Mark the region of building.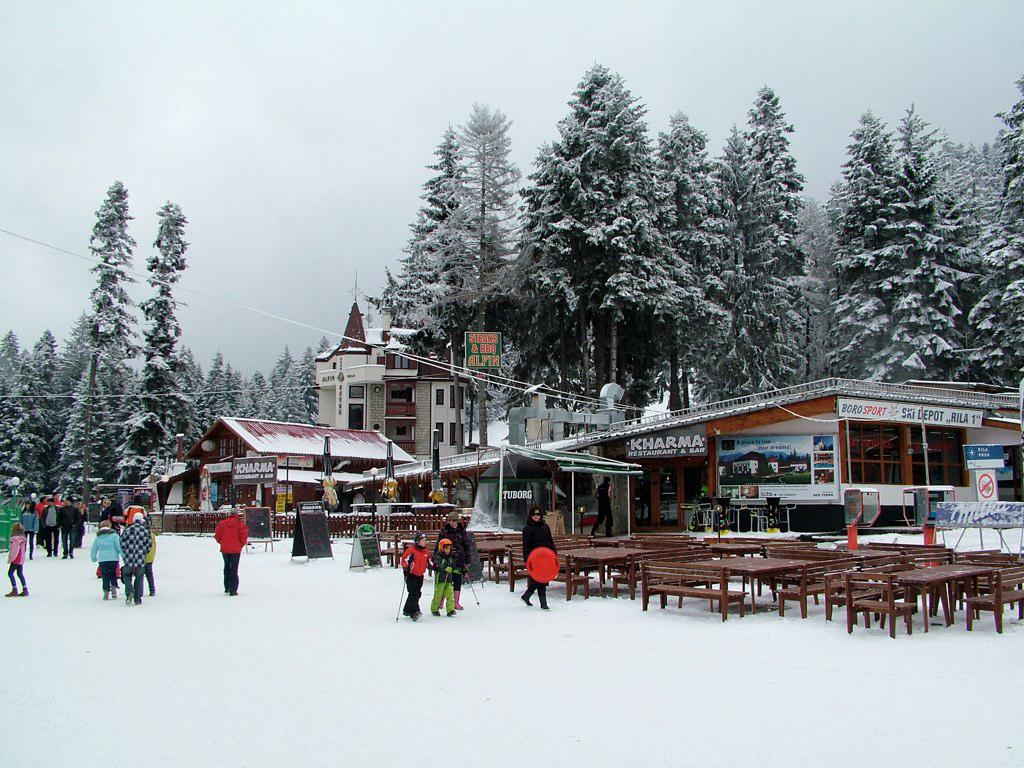
Region: left=496, top=360, right=1023, bottom=539.
